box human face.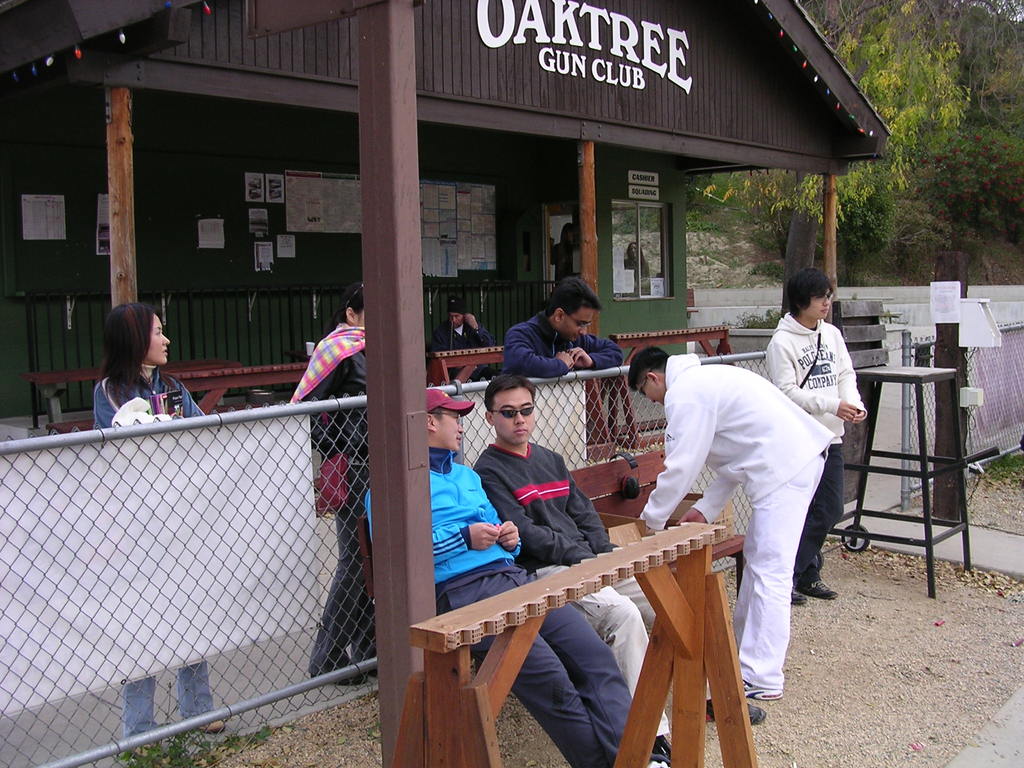
(left=430, top=404, right=461, bottom=448).
